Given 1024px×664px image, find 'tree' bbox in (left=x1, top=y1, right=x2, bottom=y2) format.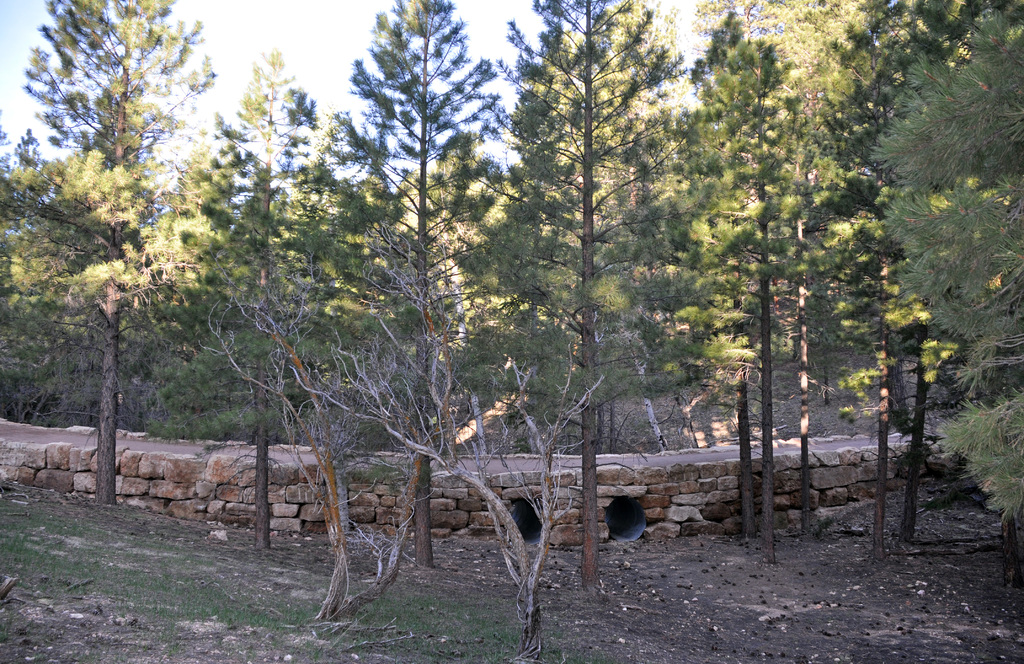
(left=792, top=0, right=1023, bottom=557).
